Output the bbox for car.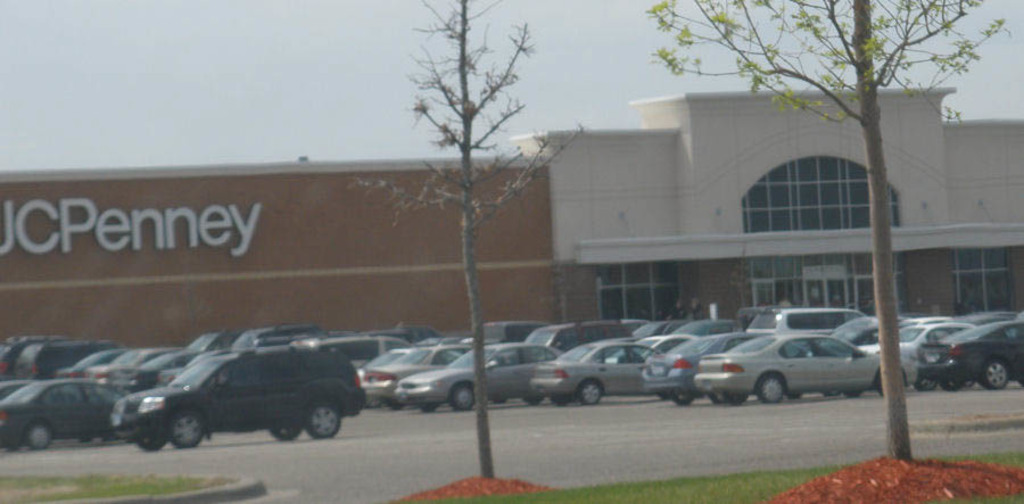
<box>58,349,131,382</box>.
